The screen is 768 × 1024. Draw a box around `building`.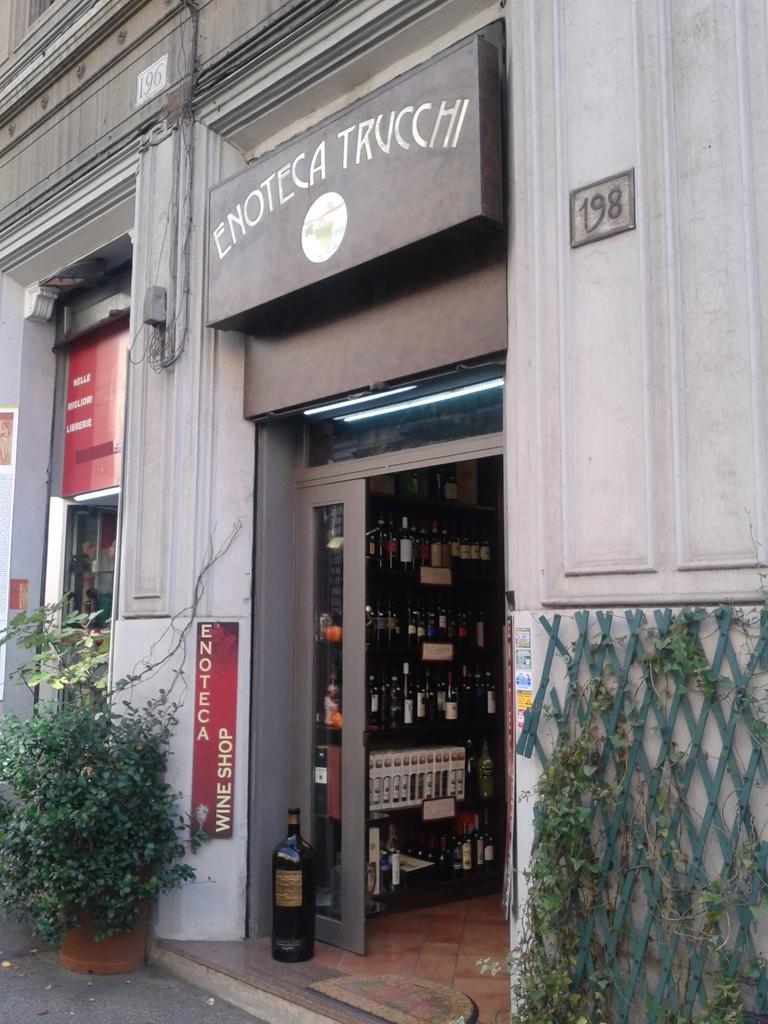
(0,0,767,1023).
